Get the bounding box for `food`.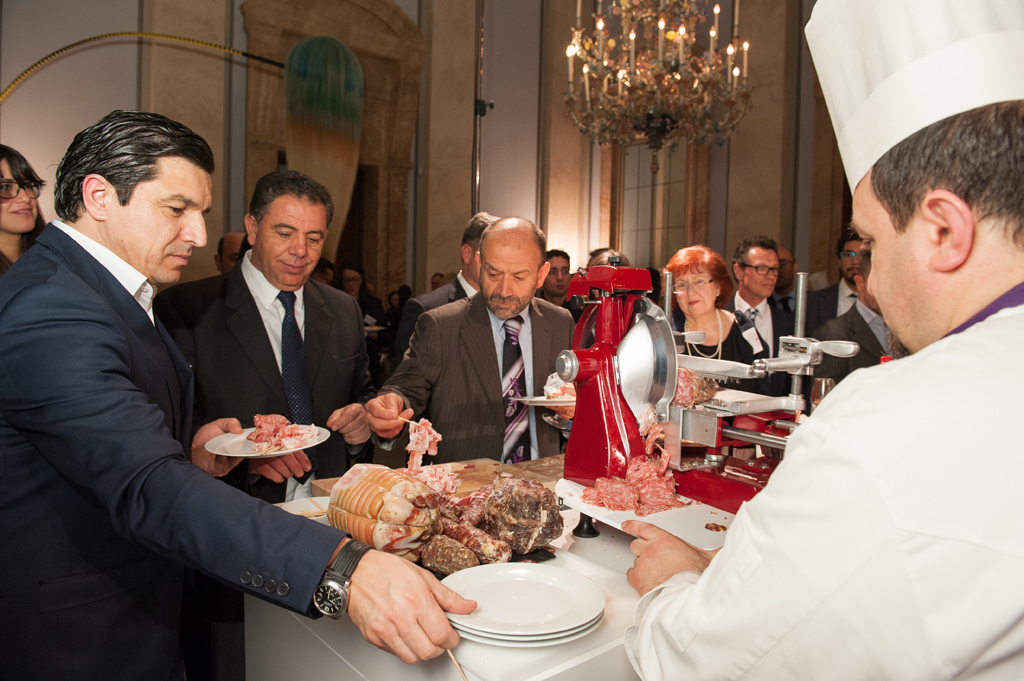
[left=239, top=406, right=326, bottom=455].
